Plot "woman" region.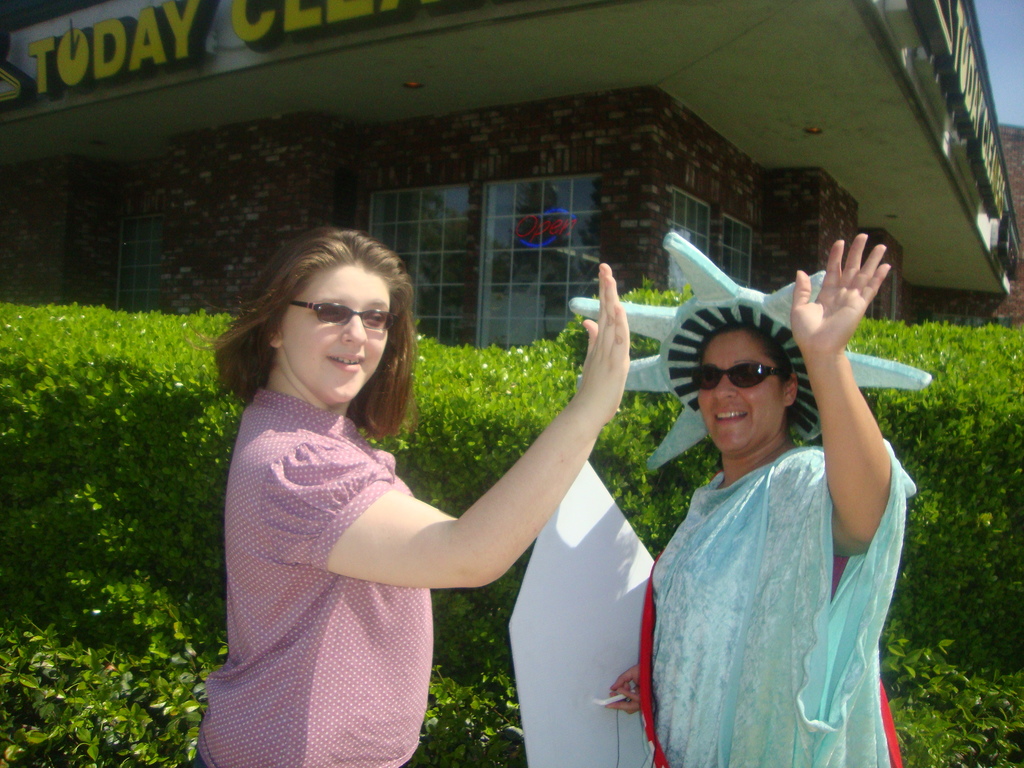
Plotted at bbox(194, 221, 625, 767).
